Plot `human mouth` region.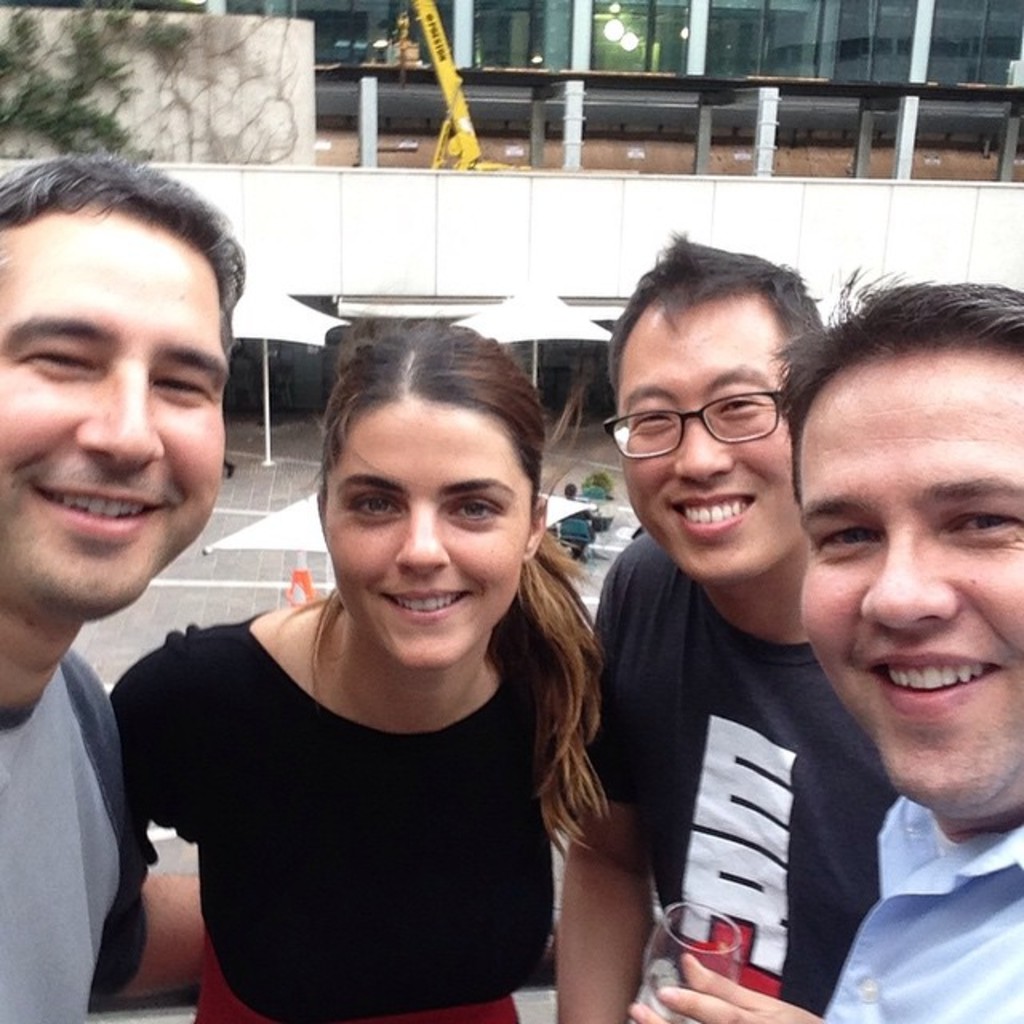
Plotted at [34, 466, 170, 549].
